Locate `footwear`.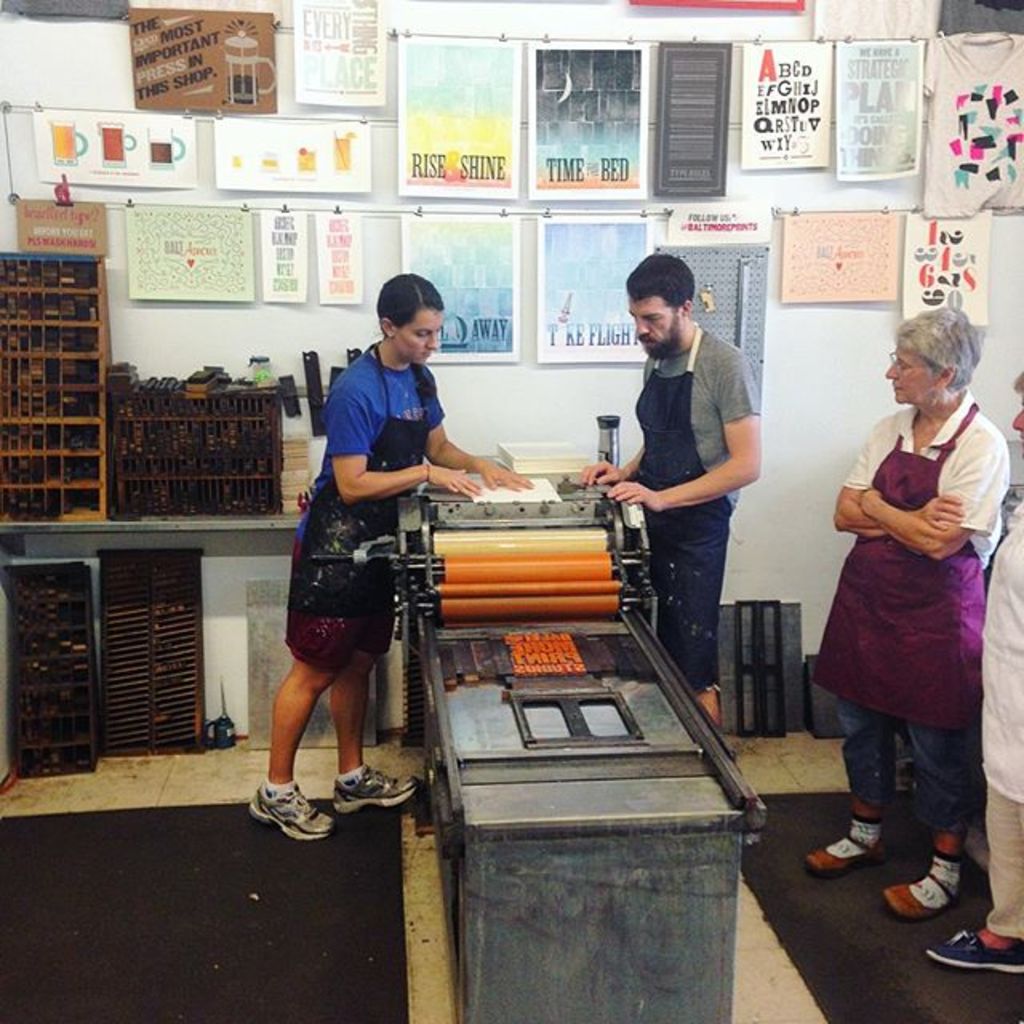
Bounding box: locate(915, 922, 1022, 979).
